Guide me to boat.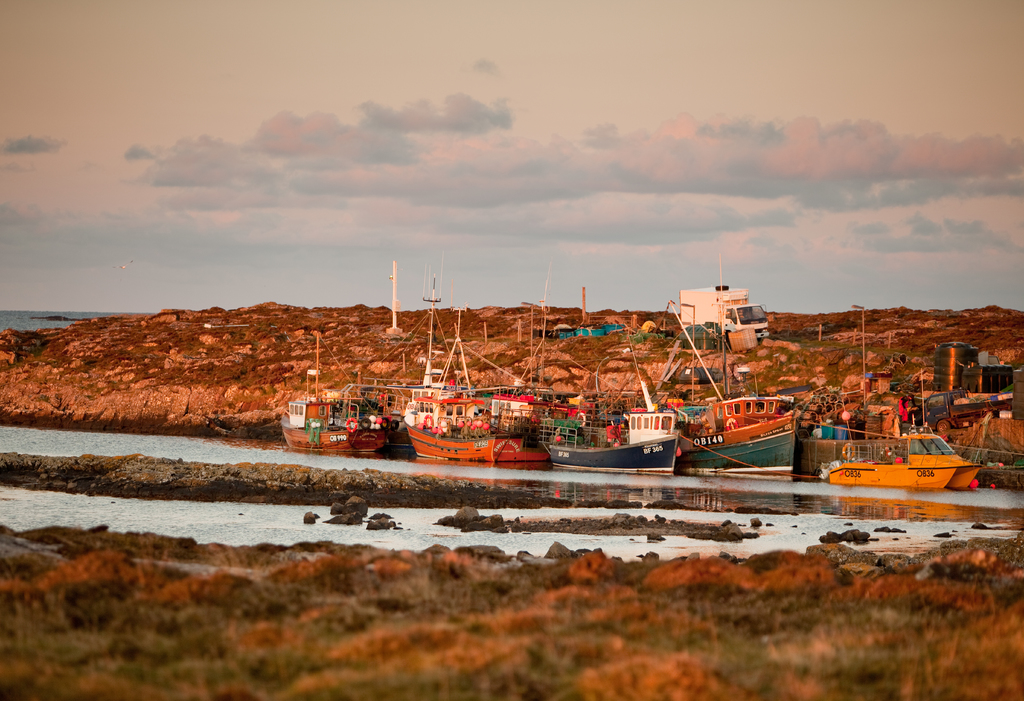
Guidance: 543 328 678 476.
